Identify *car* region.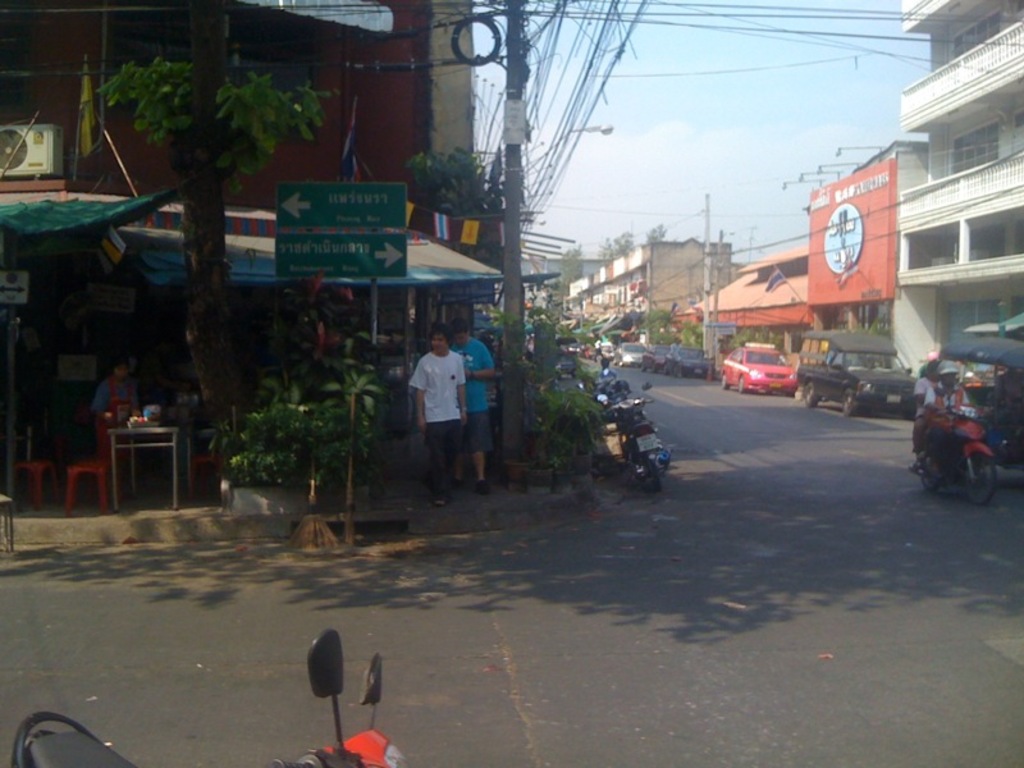
Region: region(714, 338, 792, 399).
